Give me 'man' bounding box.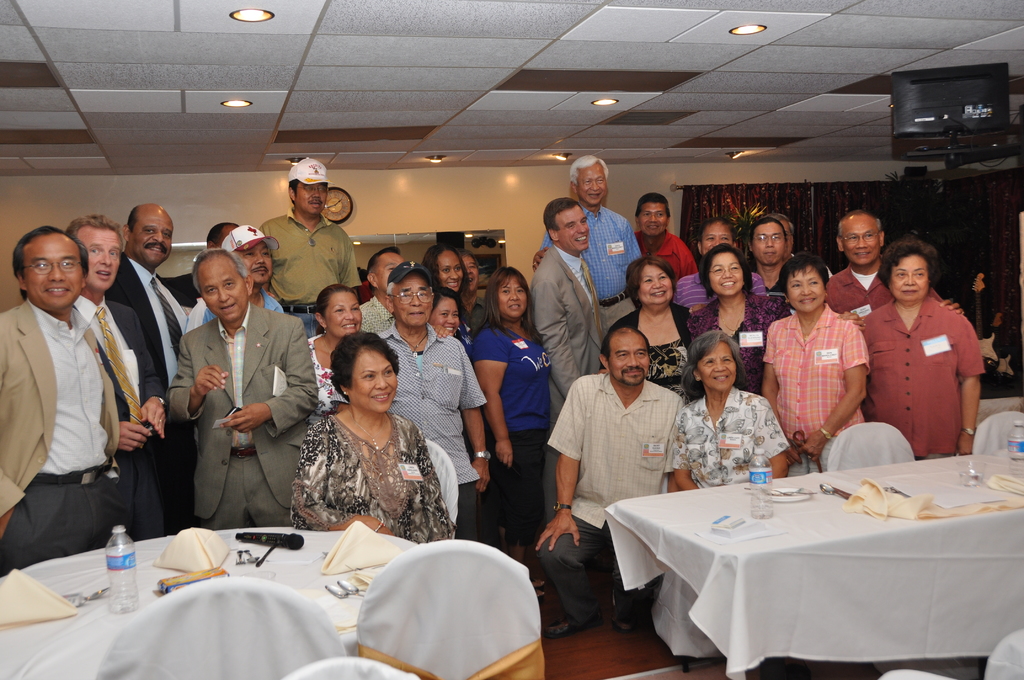
bbox=(162, 248, 318, 531).
